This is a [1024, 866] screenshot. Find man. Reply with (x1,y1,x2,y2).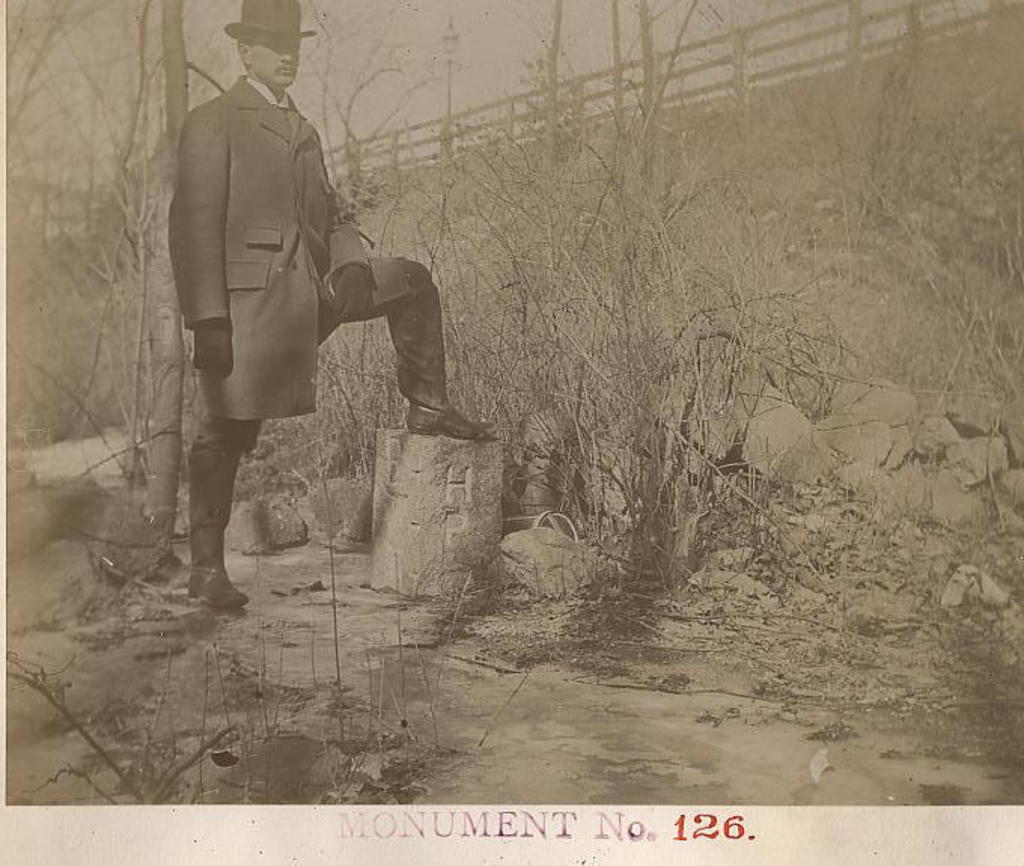
(134,14,465,628).
